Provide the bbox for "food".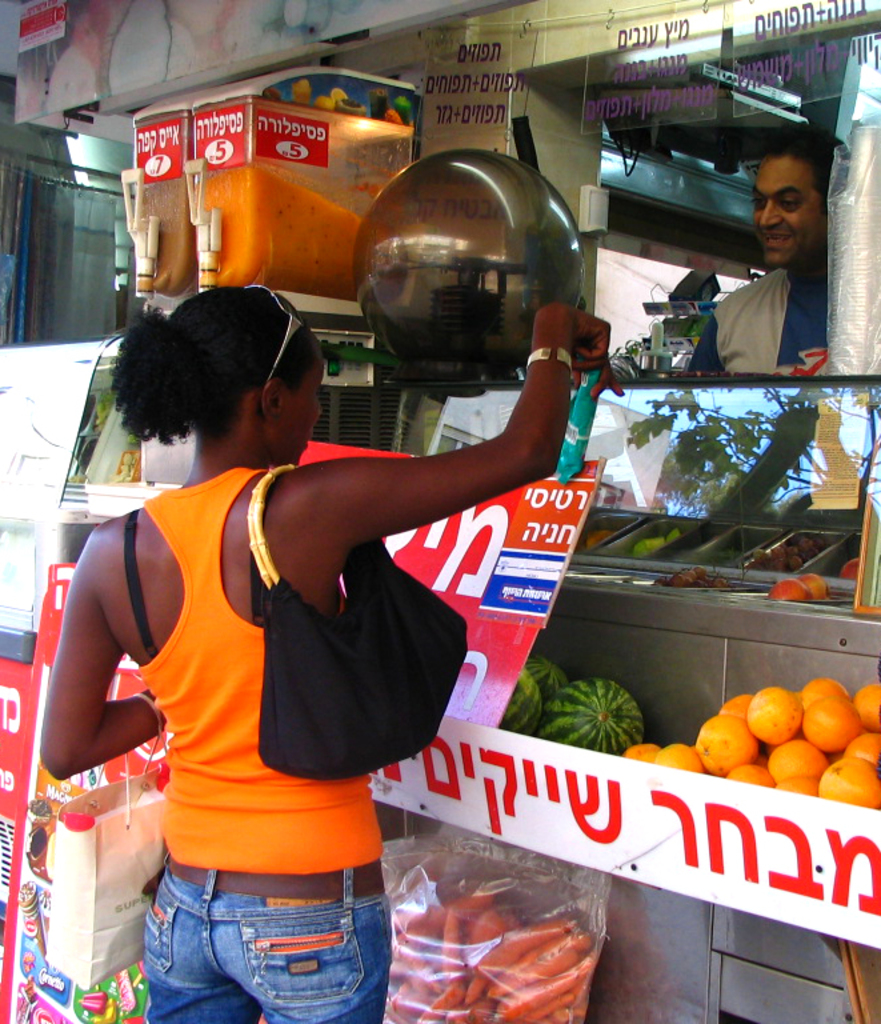
bbox=(17, 880, 45, 959).
